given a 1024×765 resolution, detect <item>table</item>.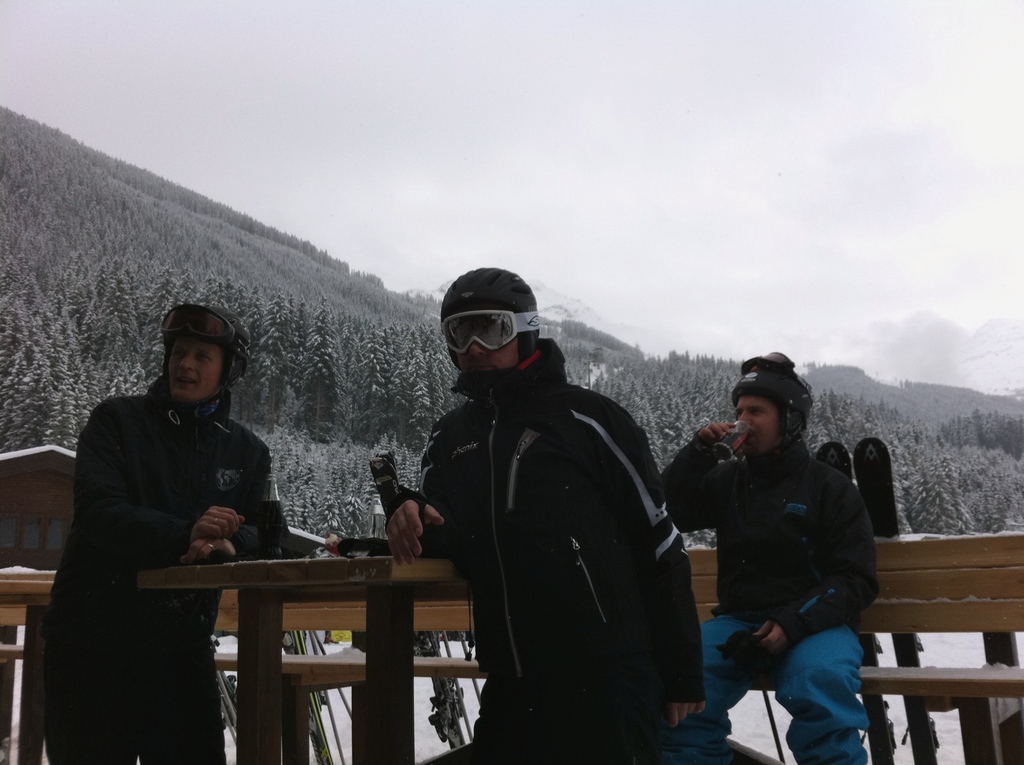
{"left": 111, "top": 481, "right": 452, "bottom": 741}.
